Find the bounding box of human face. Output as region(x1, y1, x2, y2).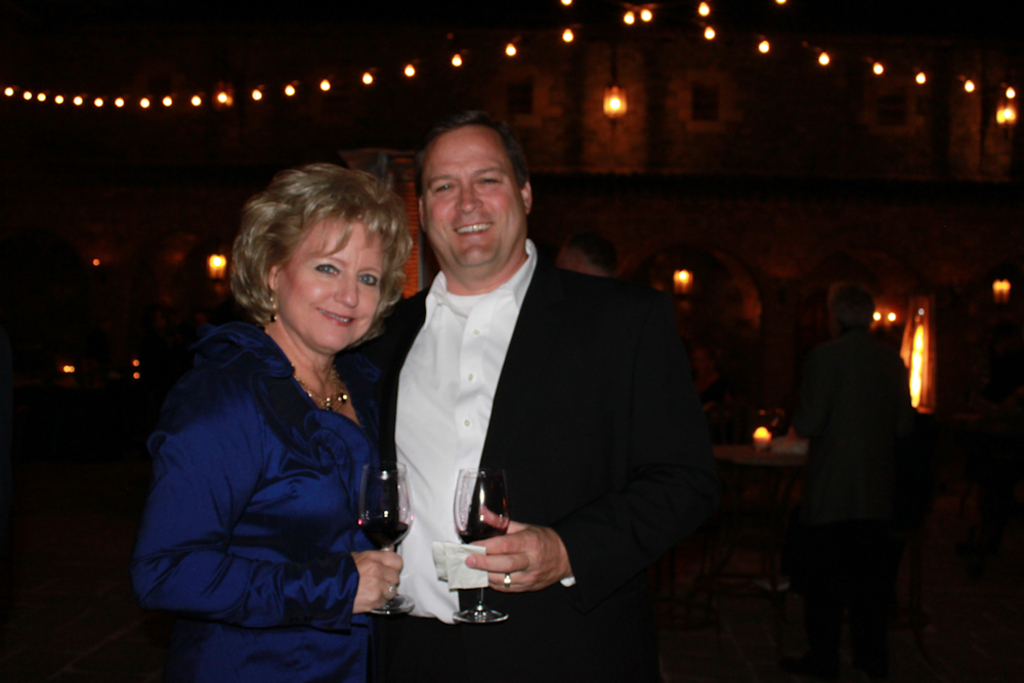
region(424, 123, 526, 269).
